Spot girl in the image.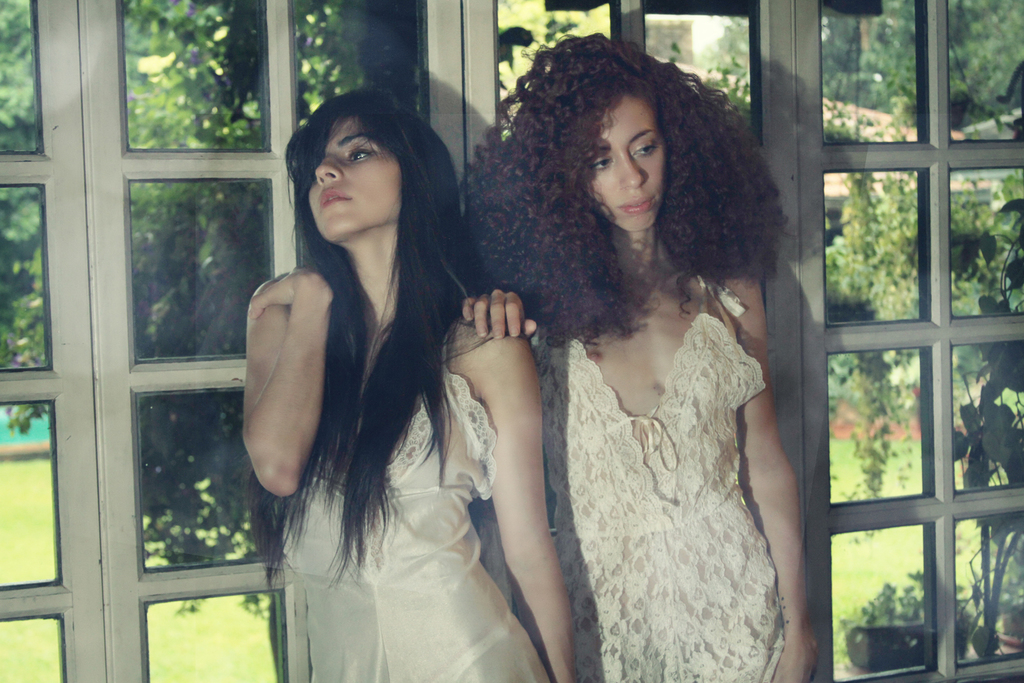
girl found at (left=461, top=18, right=826, bottom=682).
